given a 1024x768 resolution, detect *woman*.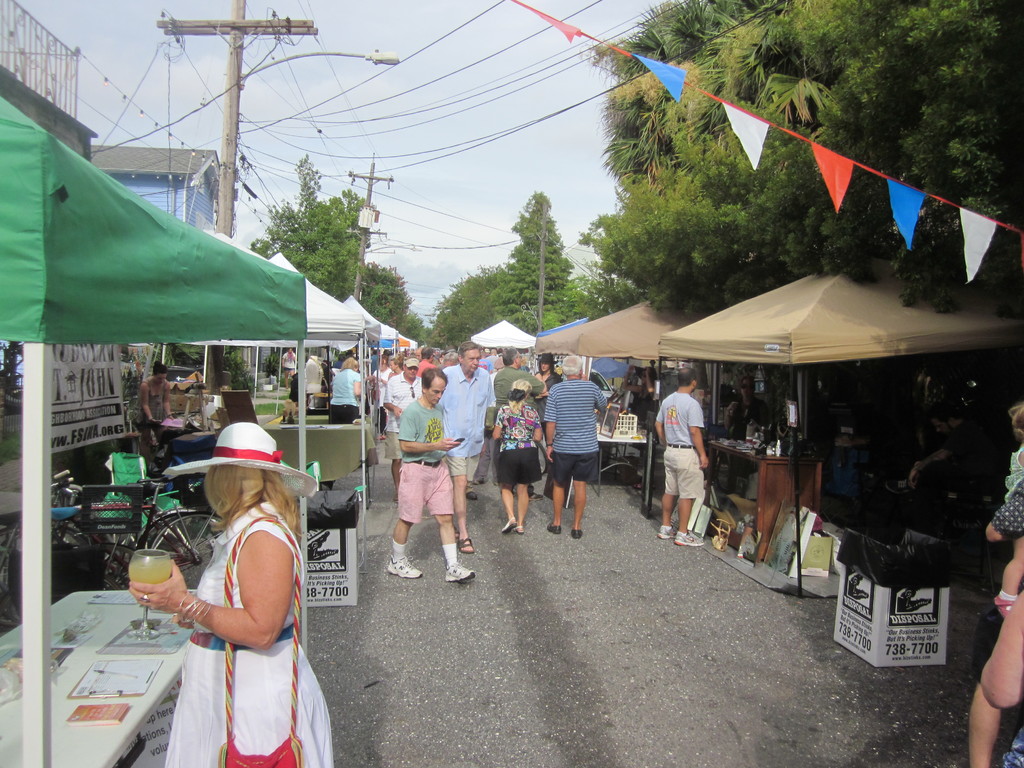
rect(141, 392, 320, 767).
